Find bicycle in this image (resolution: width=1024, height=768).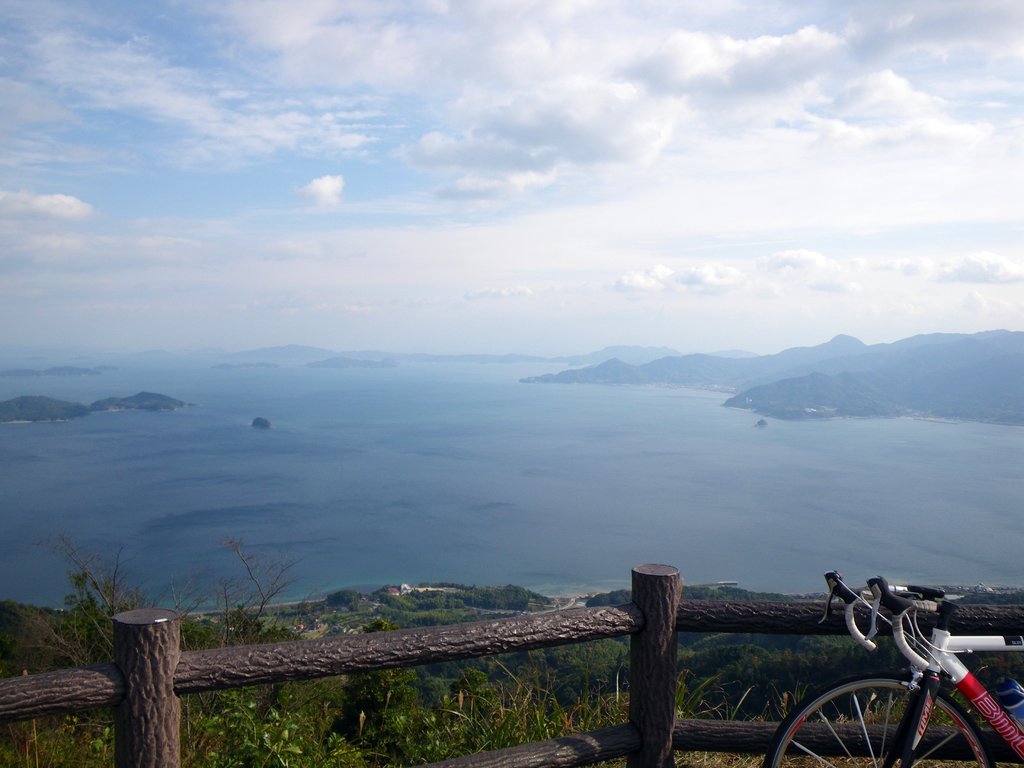
select_region(762, 570, 1023, 767).
